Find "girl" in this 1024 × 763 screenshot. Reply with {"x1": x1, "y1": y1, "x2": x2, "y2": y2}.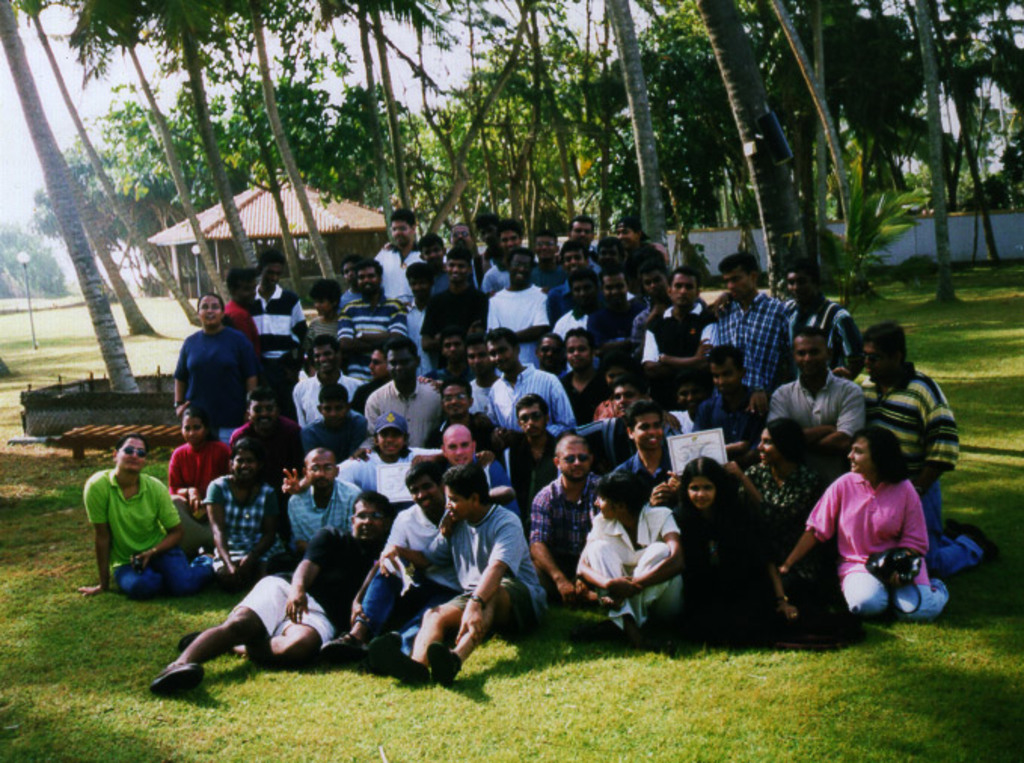
{"x1": 777, "y1": 424, "x2": 958, "y2": 618}.
